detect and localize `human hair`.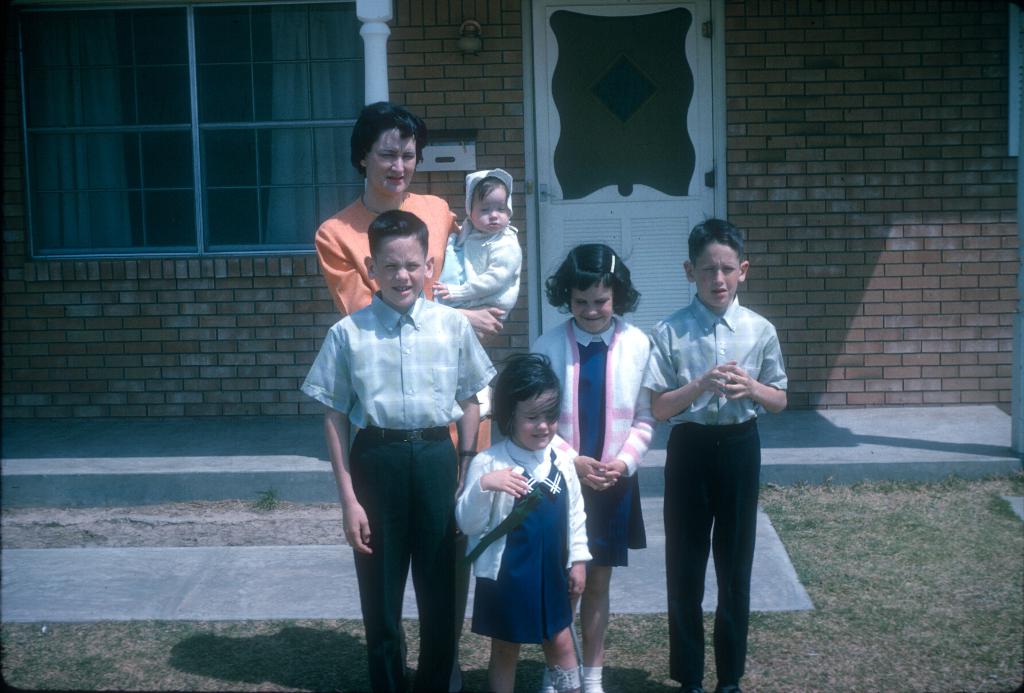
Localized at crop(555, 250, 652, 331).
